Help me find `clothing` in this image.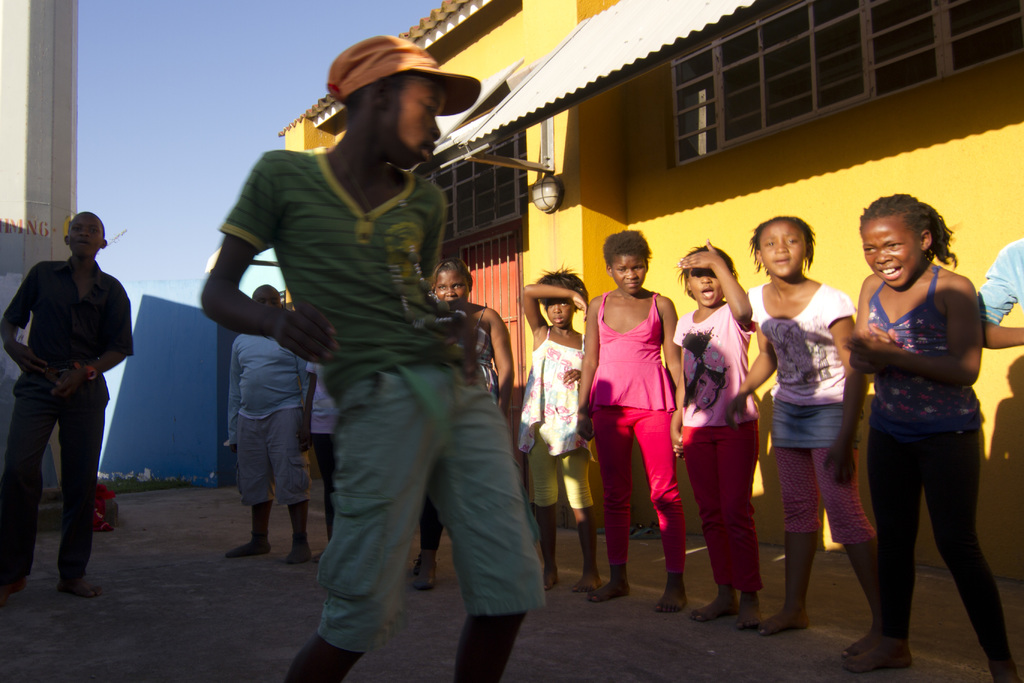
Found it: crop(974, 238, 1023, 327).
